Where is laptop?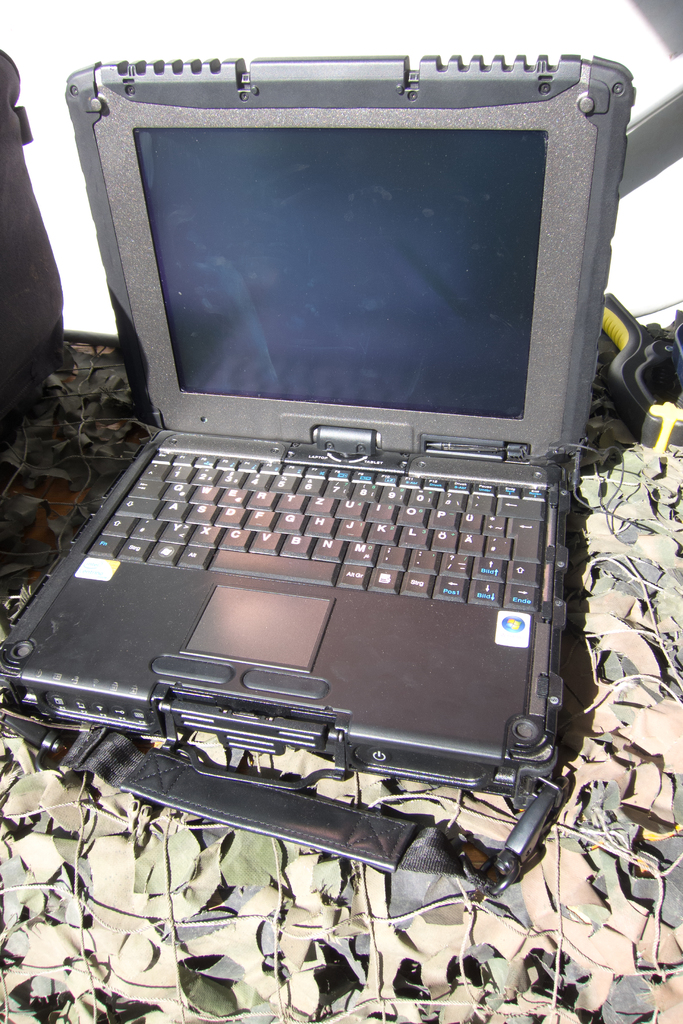
bbox=[1, 47, 632, 773].
